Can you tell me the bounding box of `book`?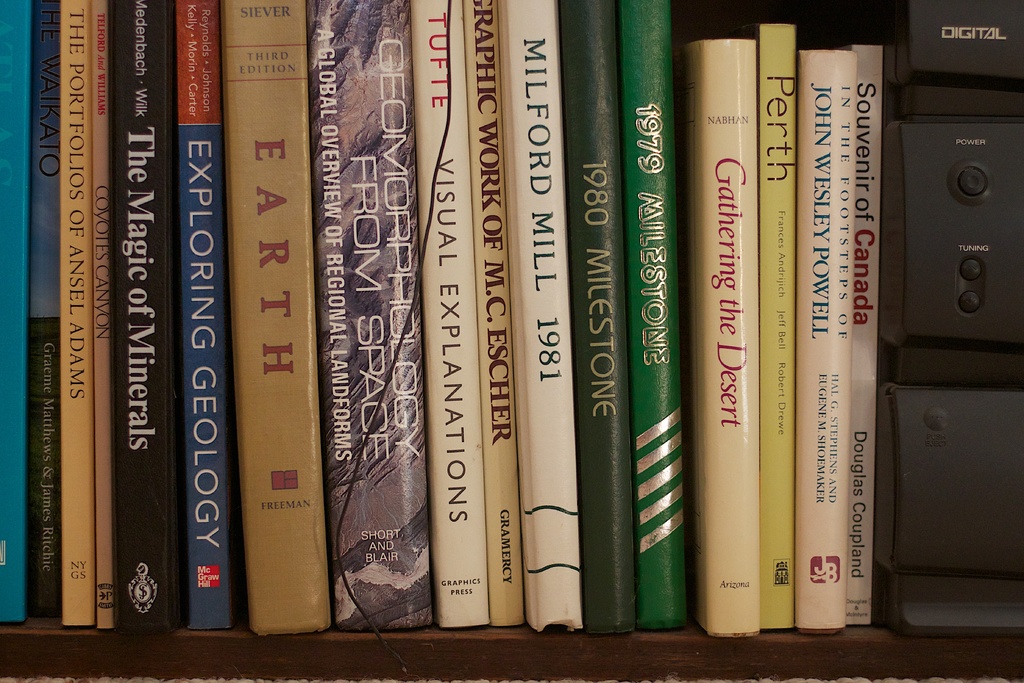
[632, 0, 691, 630].
